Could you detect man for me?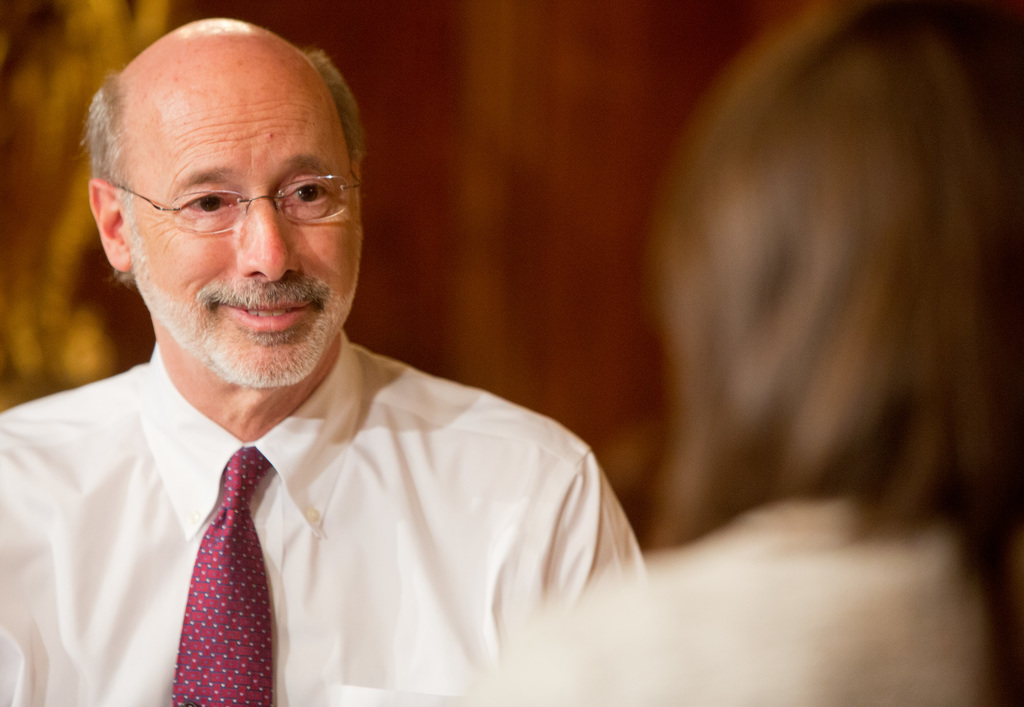
Detection result: locate(0, 10, 658, 706).
